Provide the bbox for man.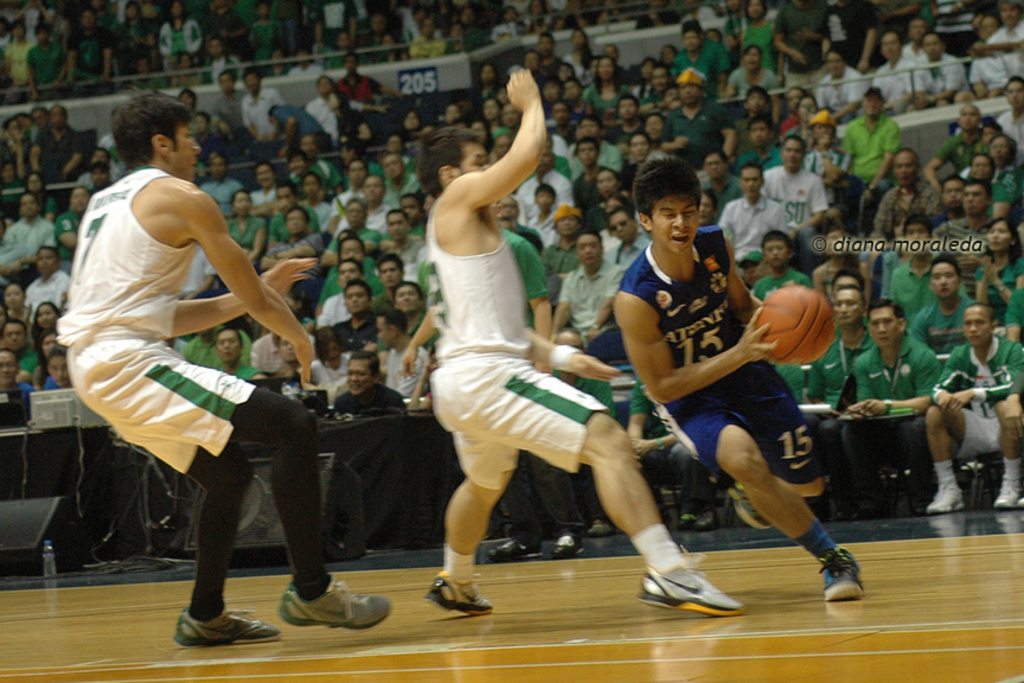
left=0, top=346, right=32, bottom=433.
